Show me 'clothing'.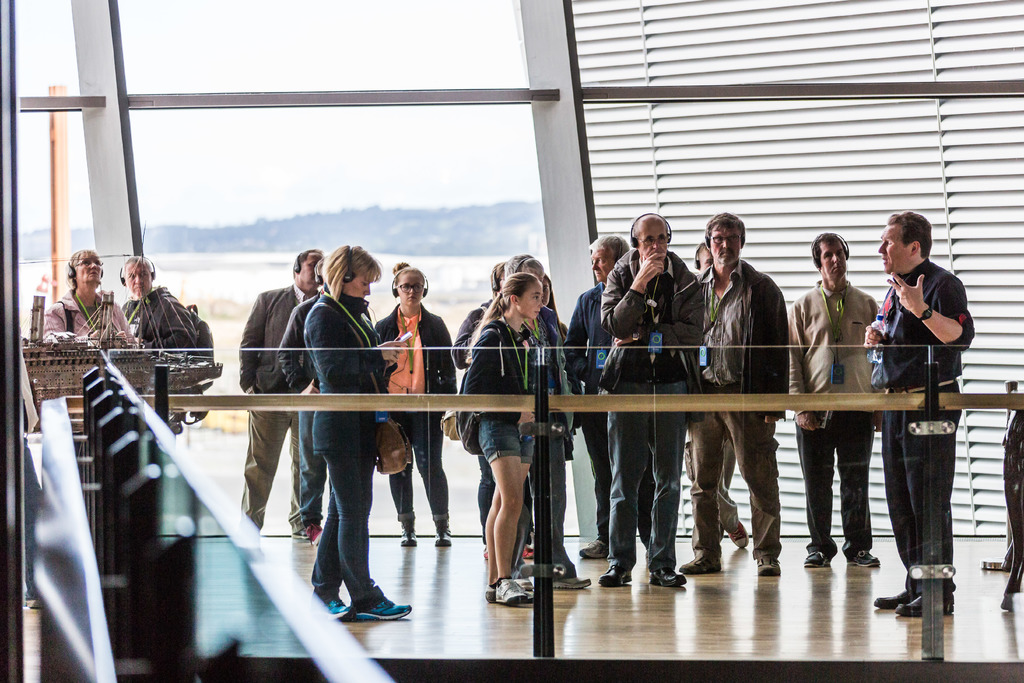
'clothing' is here: x1=117, y1=290, x2=195, y2=352.
